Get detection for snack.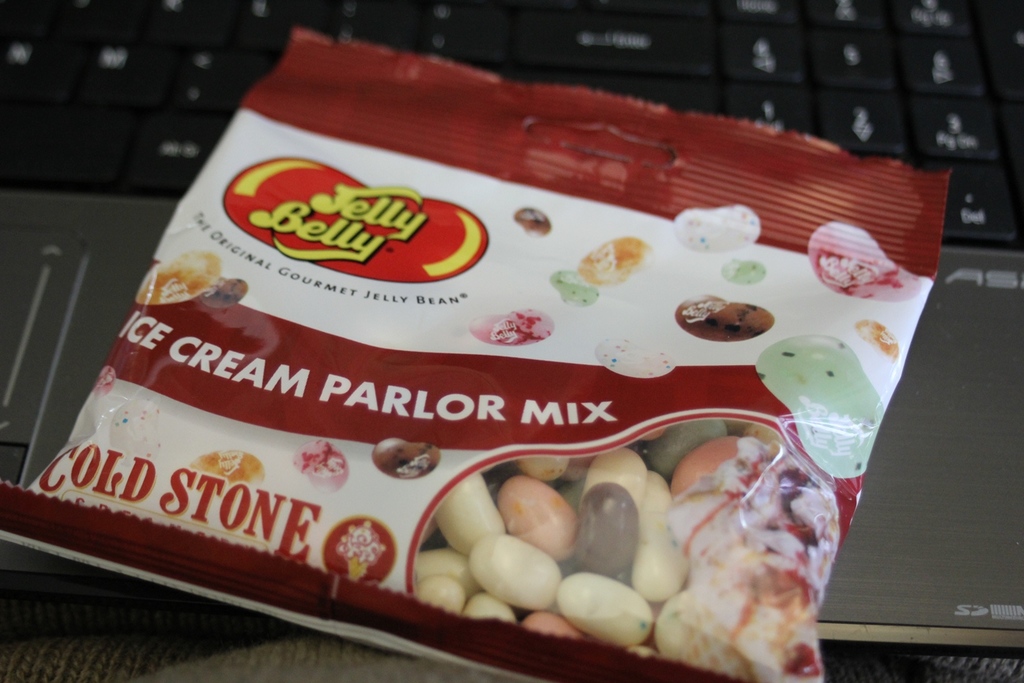
Detection: <region>672, 292, 773, 342</region>.
